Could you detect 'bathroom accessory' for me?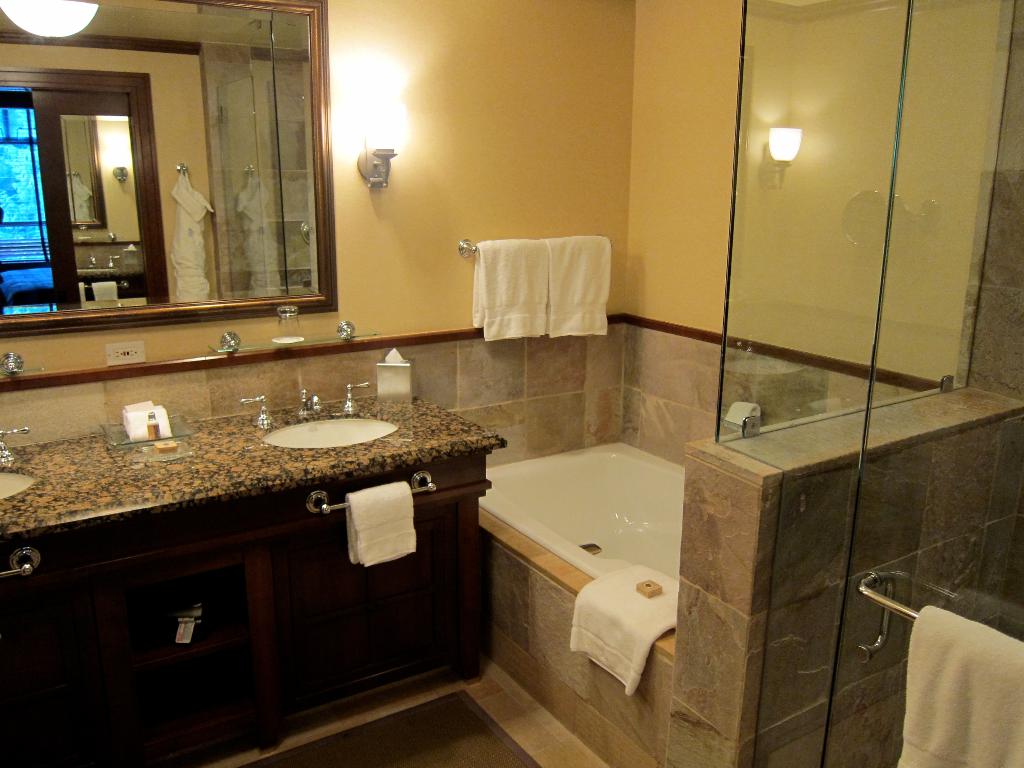
Detection result: (x1=458, y1=431, x2=709, y2=653).
